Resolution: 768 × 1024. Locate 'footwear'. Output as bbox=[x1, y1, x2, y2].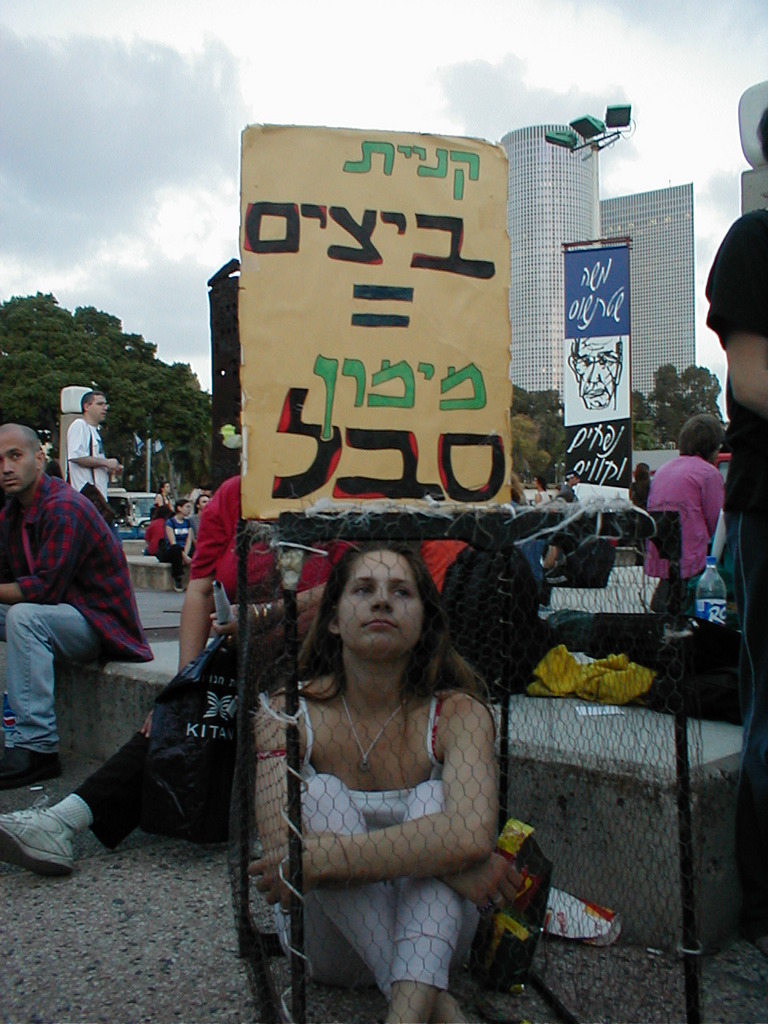
bbox=[0, 748, 65, 783].
